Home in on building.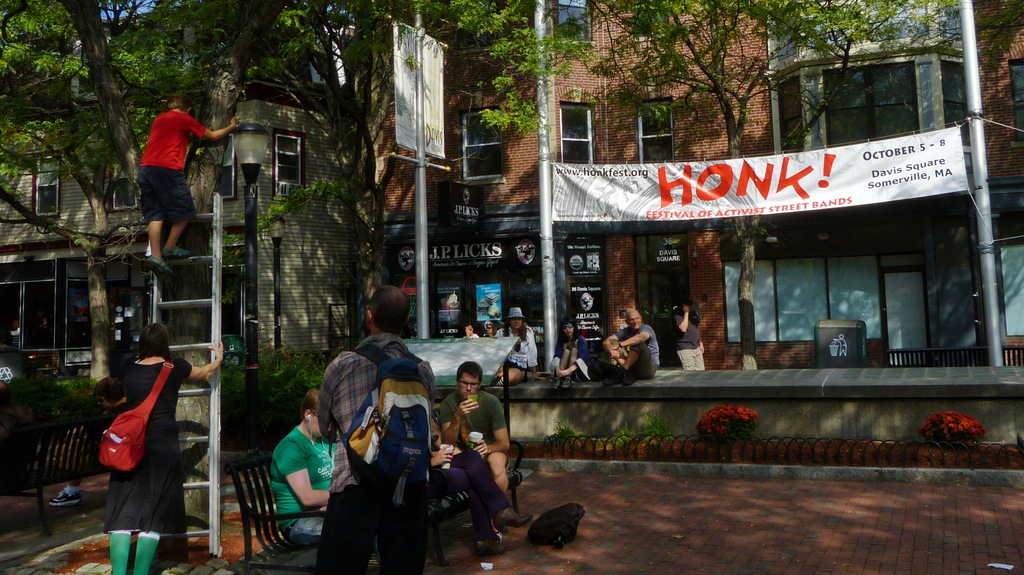
Homed in at Rect(367, 0, 1023, 367).
